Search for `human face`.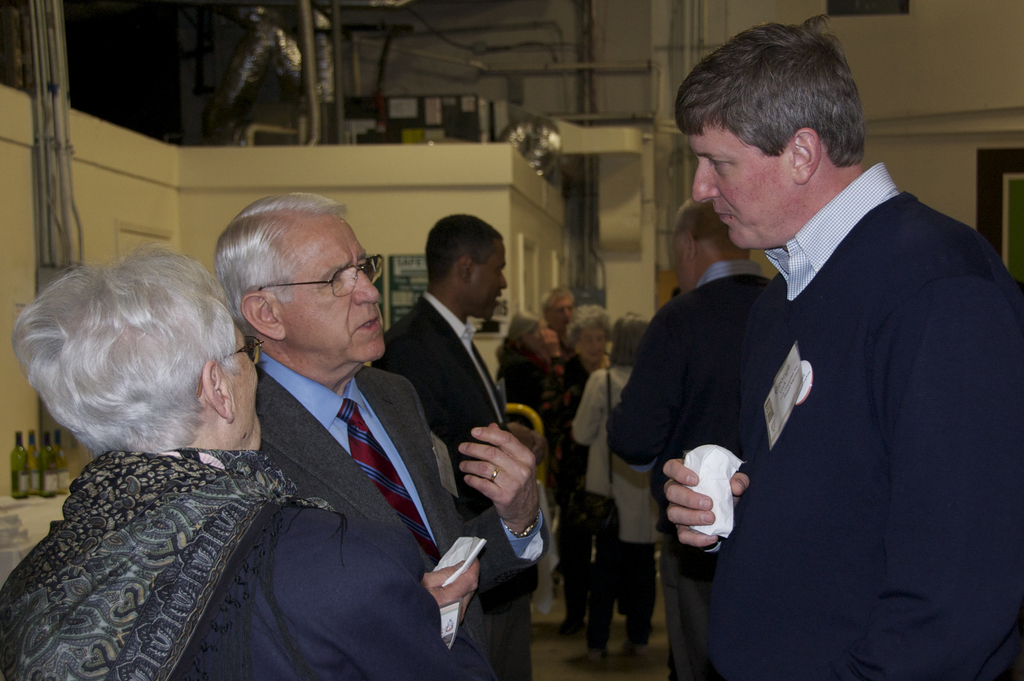
Found at pyautogui.locateOnScreen(691, 126, 794, 251).
